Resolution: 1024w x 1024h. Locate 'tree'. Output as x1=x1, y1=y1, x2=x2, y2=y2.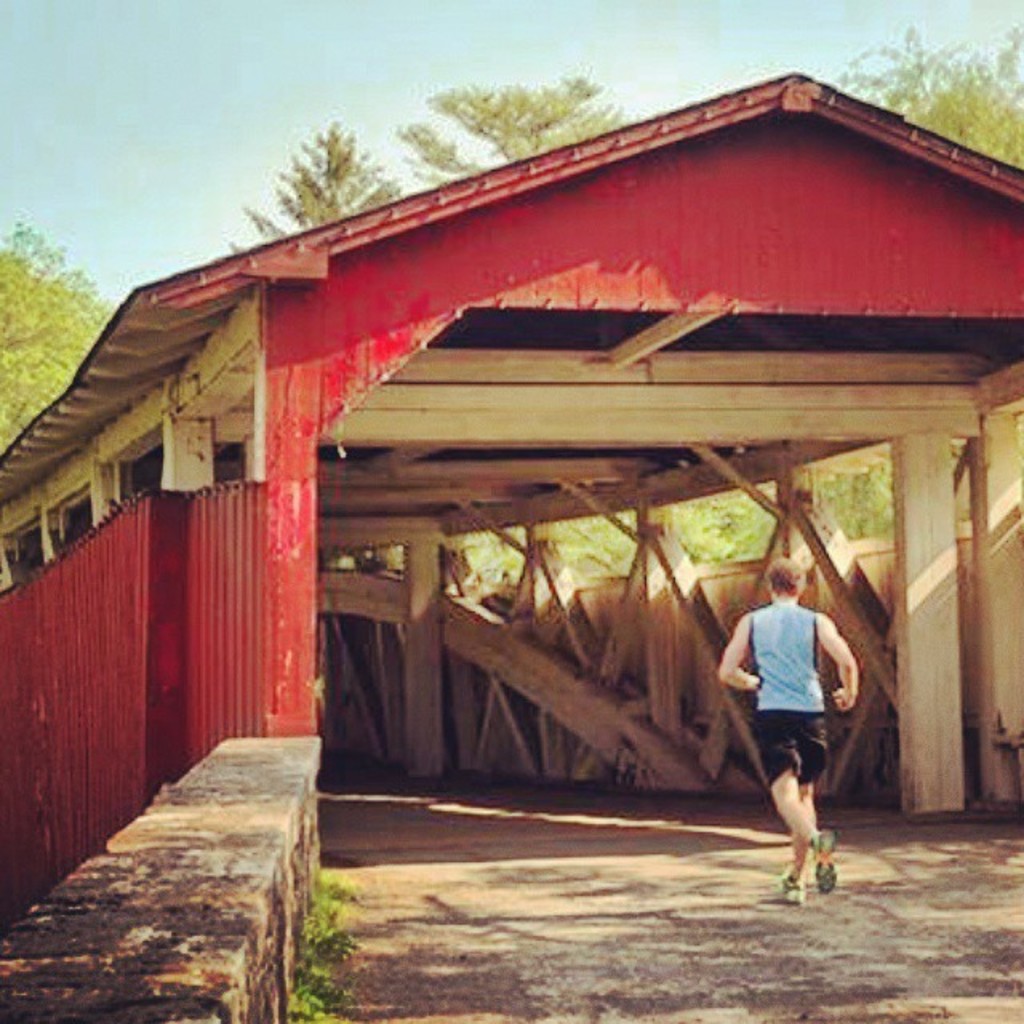
x1=0, y1=222, x2=112, y2=307.
